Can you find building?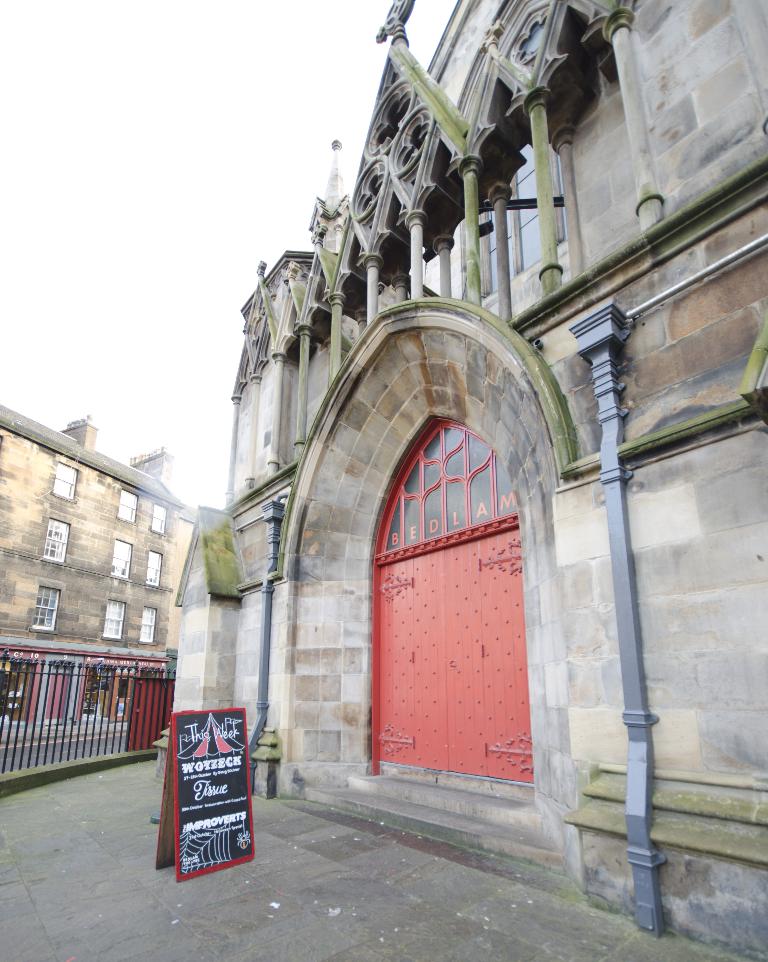
Yes, bounding box: BBox(0, 404, 196, 728).
